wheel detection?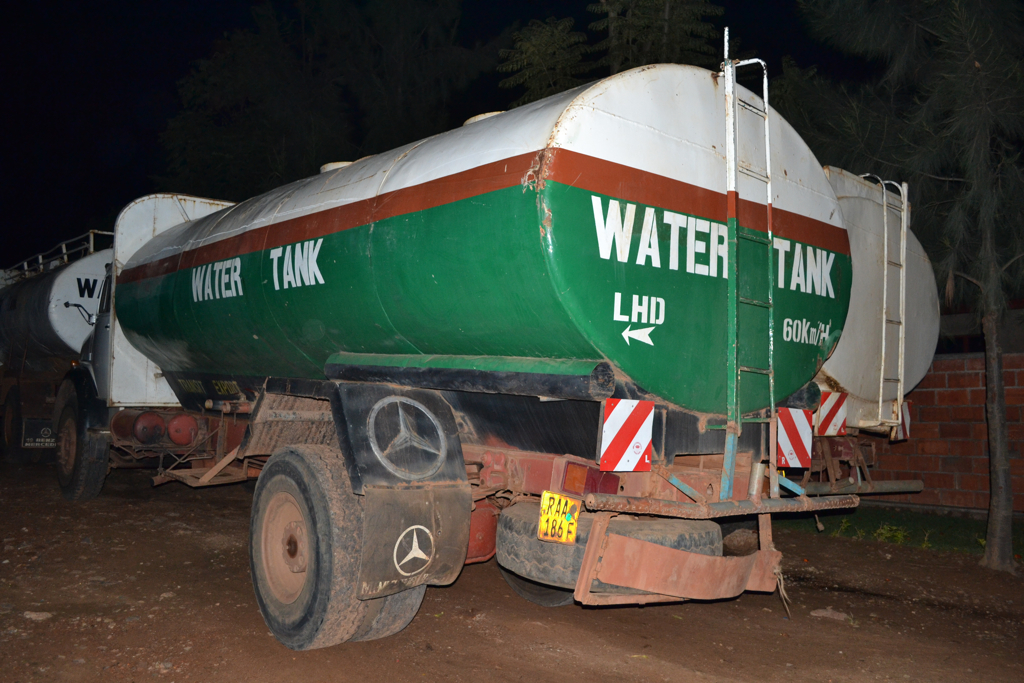
bbox=(53, 387, 109, 497)
